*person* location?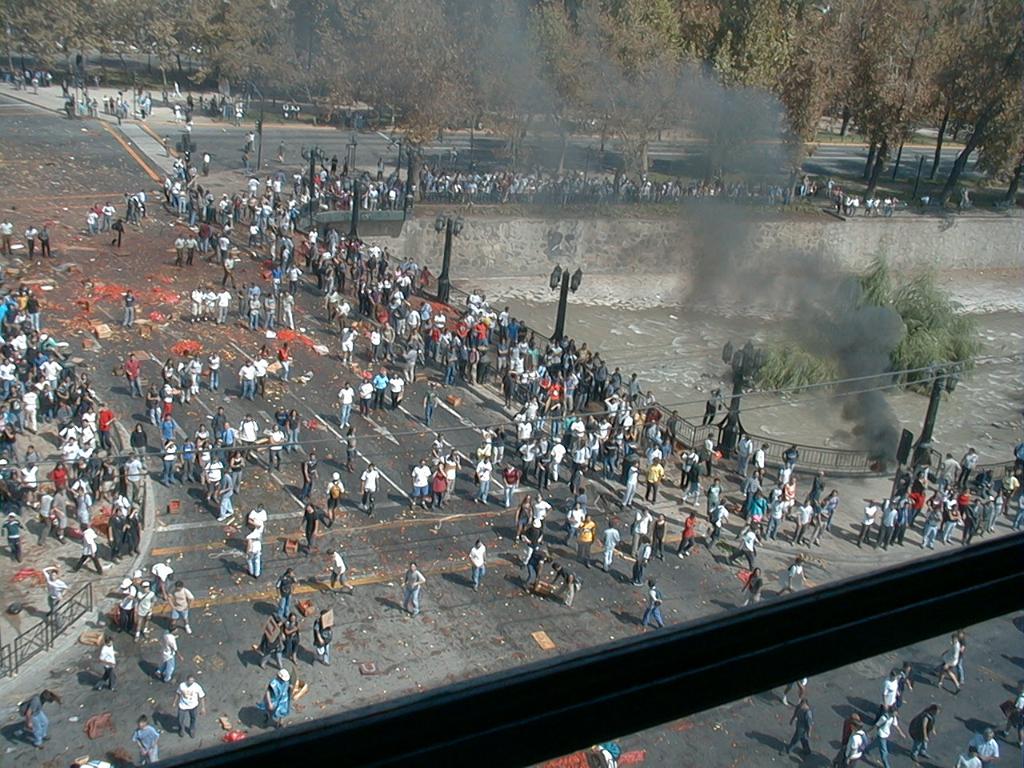
170 671 206 738
